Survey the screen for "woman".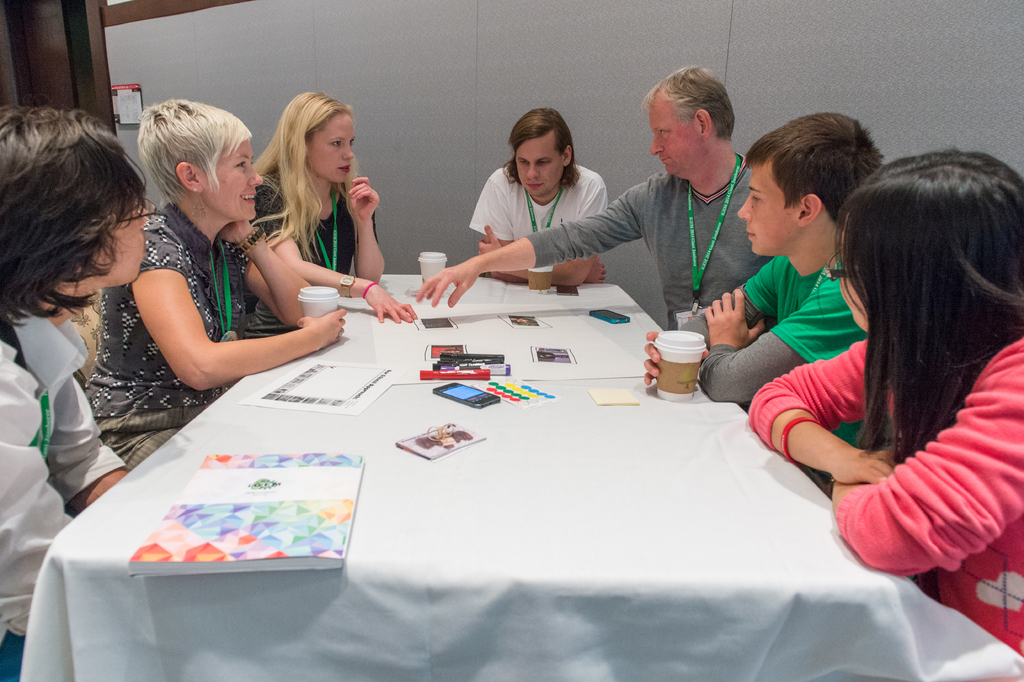
Survey found: pyautogui.locateOnScreen(109, 105, 331, 422).
